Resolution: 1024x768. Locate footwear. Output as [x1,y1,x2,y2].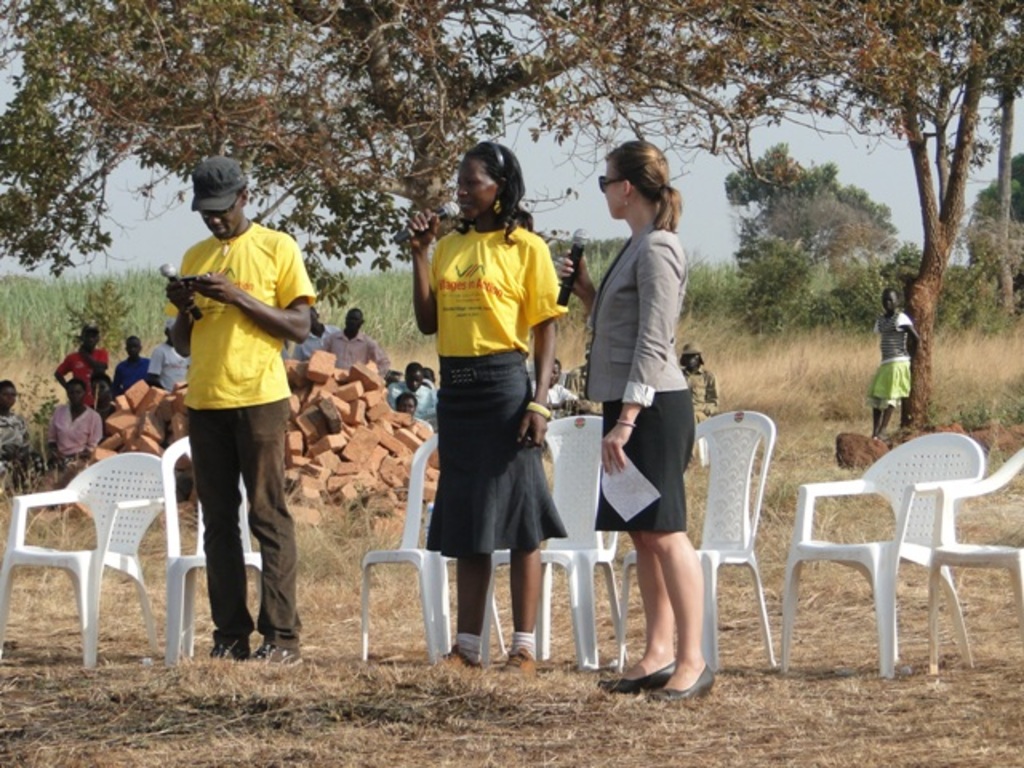
[254,642,306,672].
